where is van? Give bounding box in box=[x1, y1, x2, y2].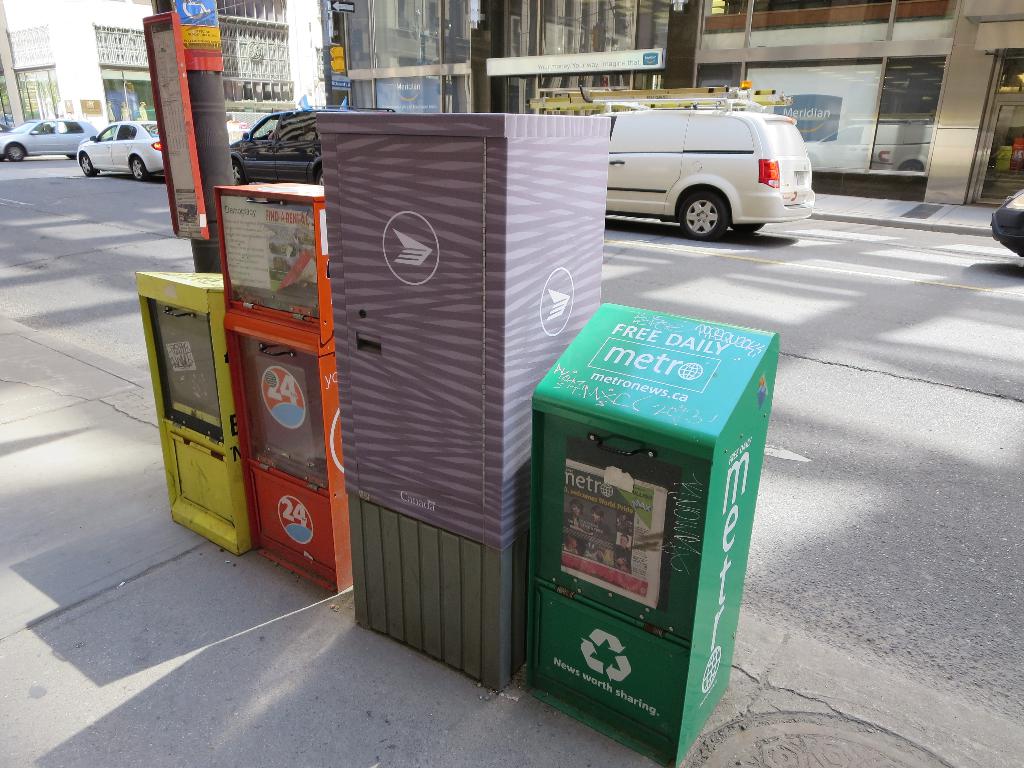
box=[527, 89, 817, 243].
